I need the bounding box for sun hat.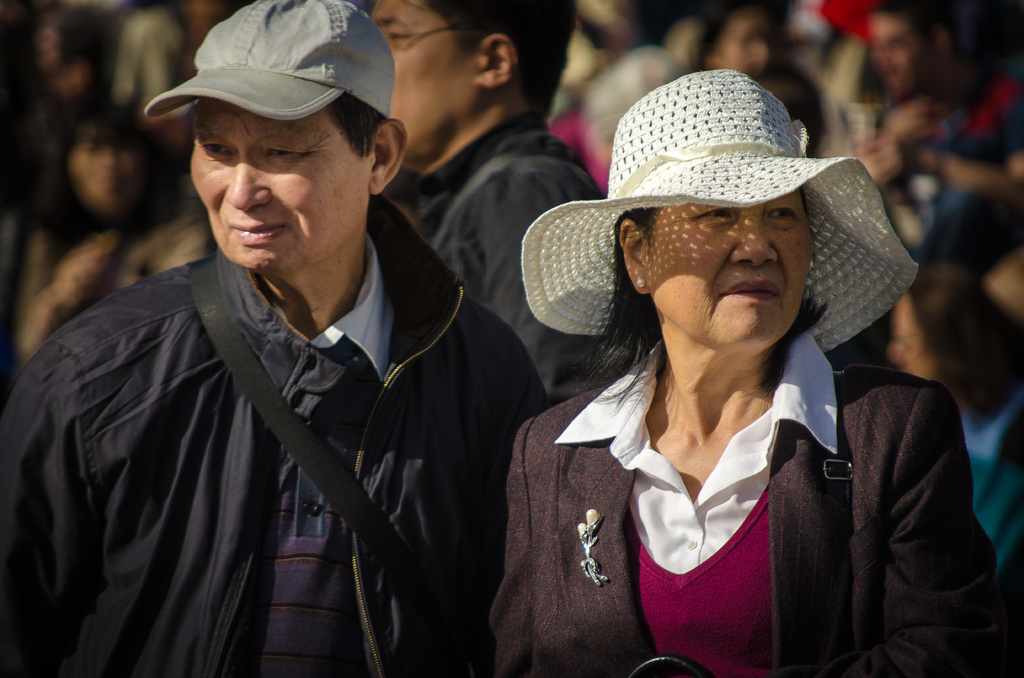
Here it is: 140:0:398:127.
